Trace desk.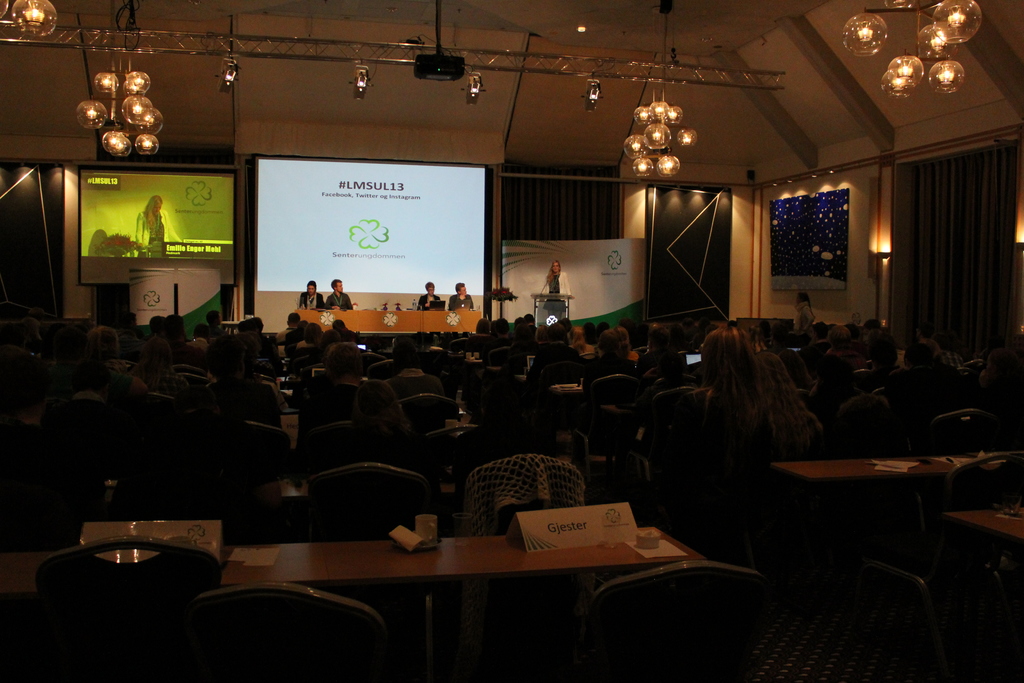
Traced to [227,522,706,667].
